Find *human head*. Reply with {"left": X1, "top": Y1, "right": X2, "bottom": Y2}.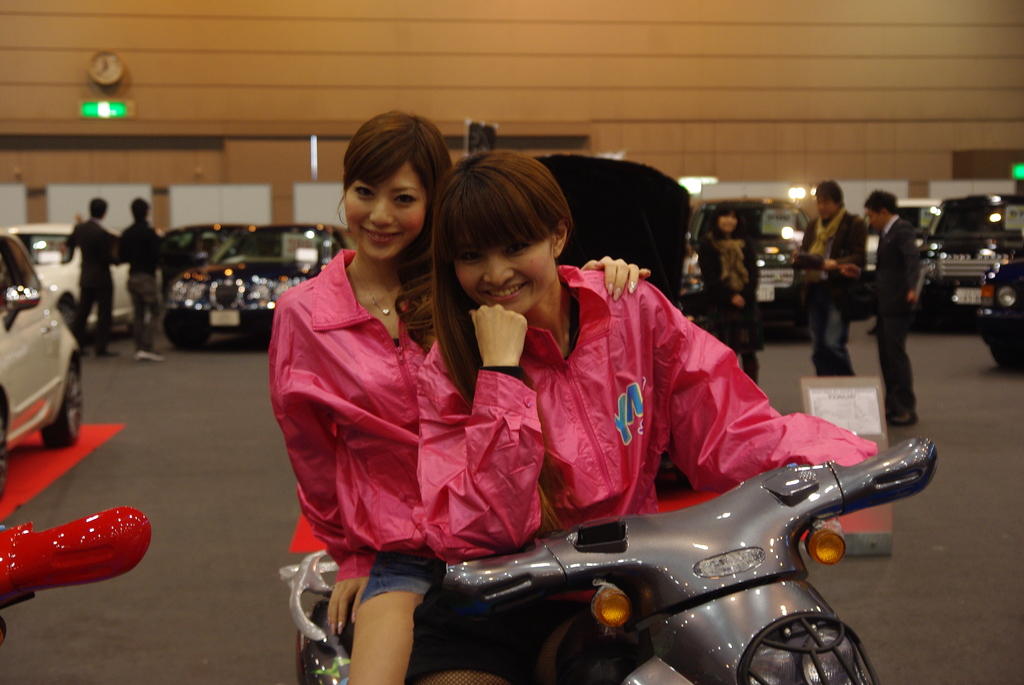
{"left": 321, "top": 109, "right": 450, "bottom": 256}.
